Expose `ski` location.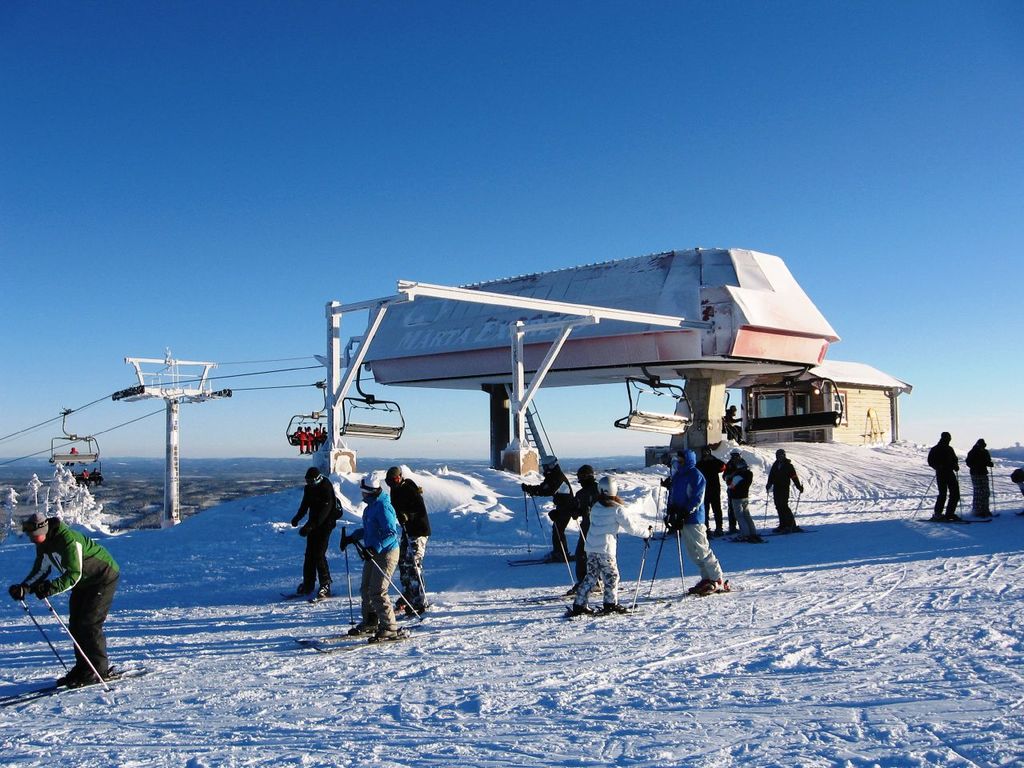
Exposed at crop(918, 518, 994, 520).
